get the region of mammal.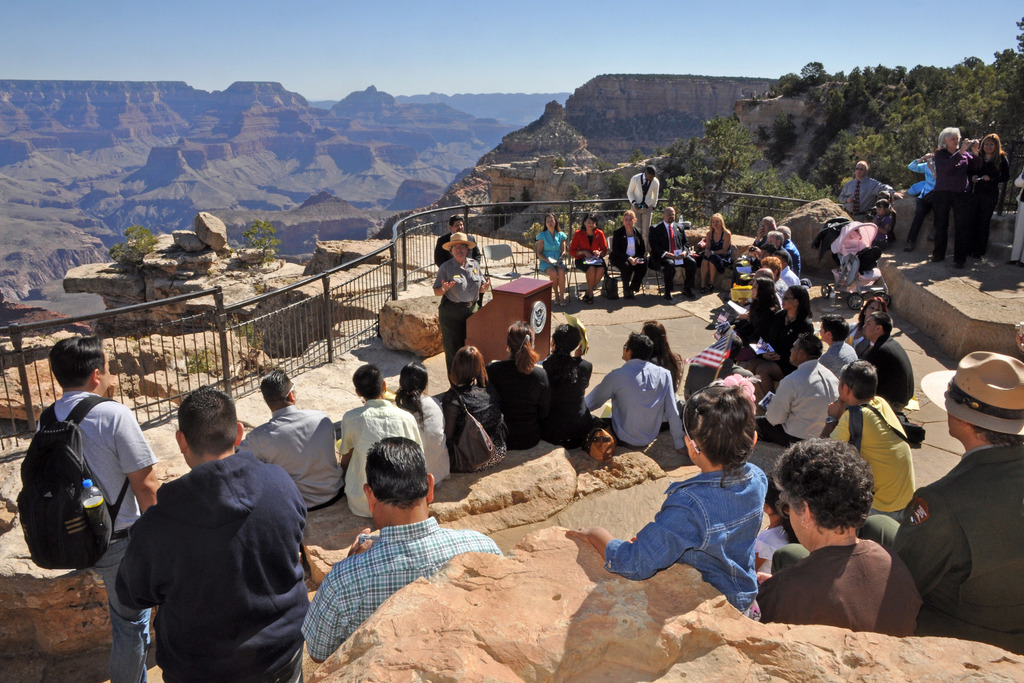
[left=335, top=361, right=421, bottom=520].
